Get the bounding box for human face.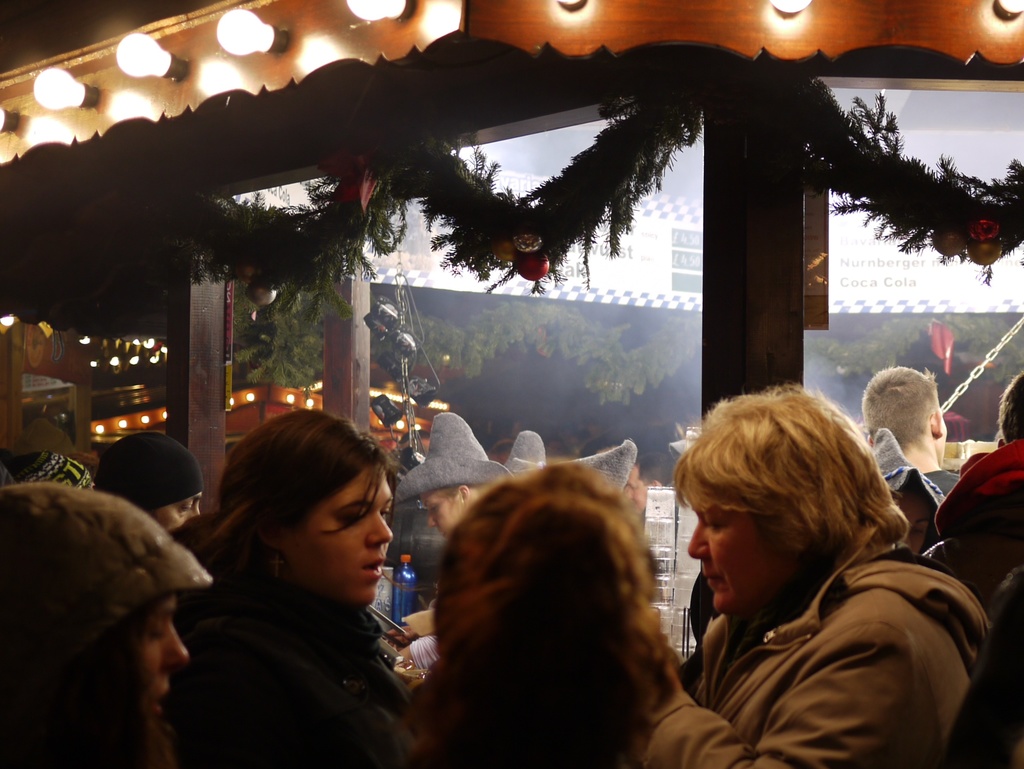
[x1=121, y1=588, x2=194, y2=729].
